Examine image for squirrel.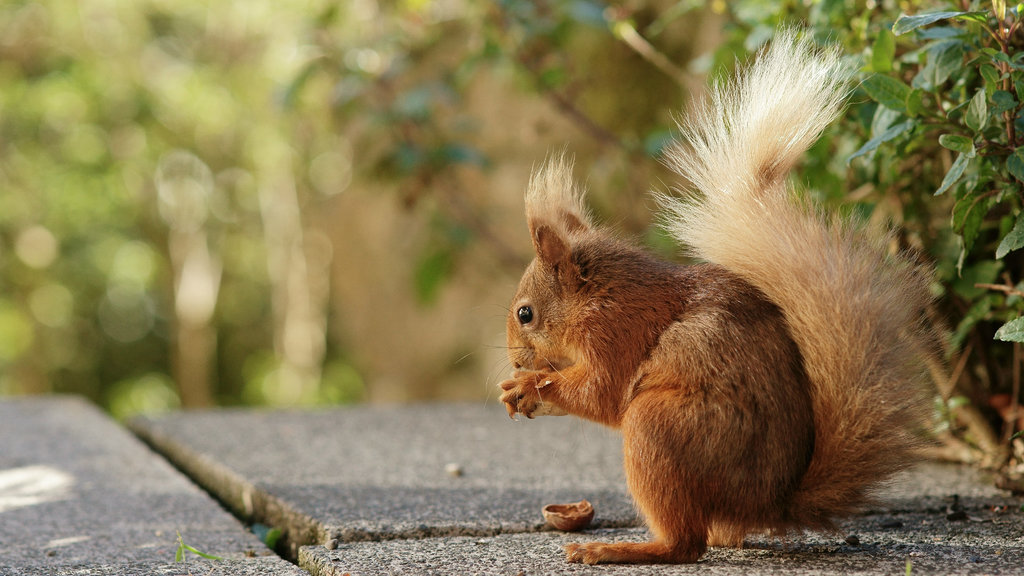
Examination result: (451, 17, 954, 563).
